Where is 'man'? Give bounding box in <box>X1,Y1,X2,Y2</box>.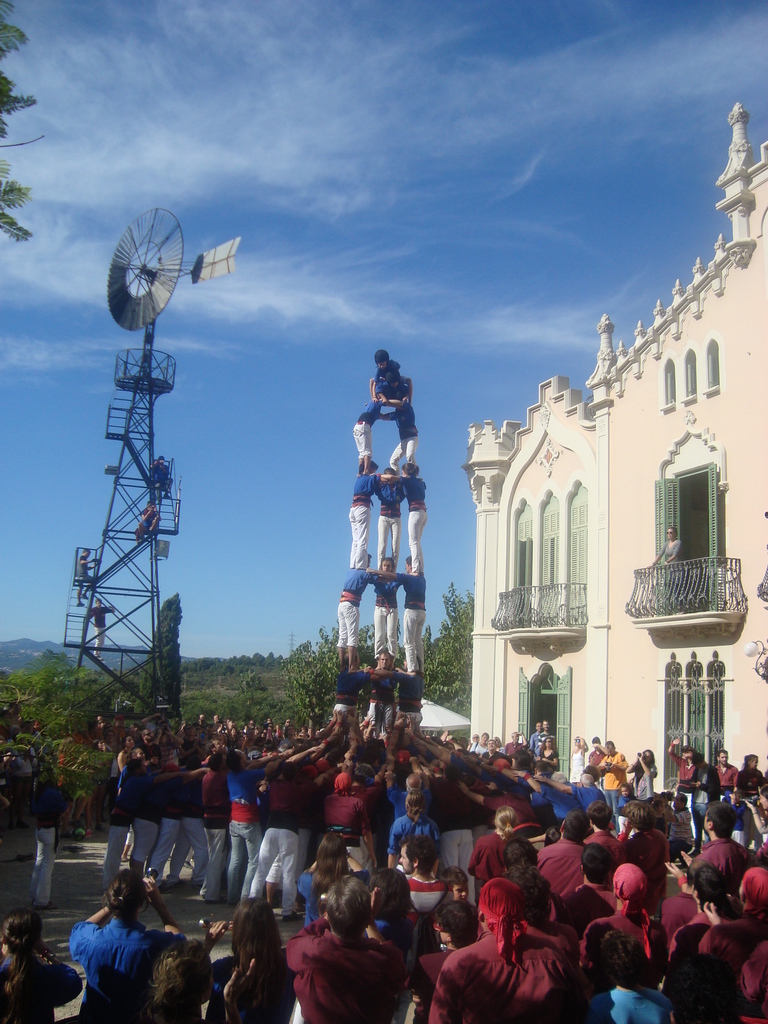
<box>681,804,758,902</box>.
